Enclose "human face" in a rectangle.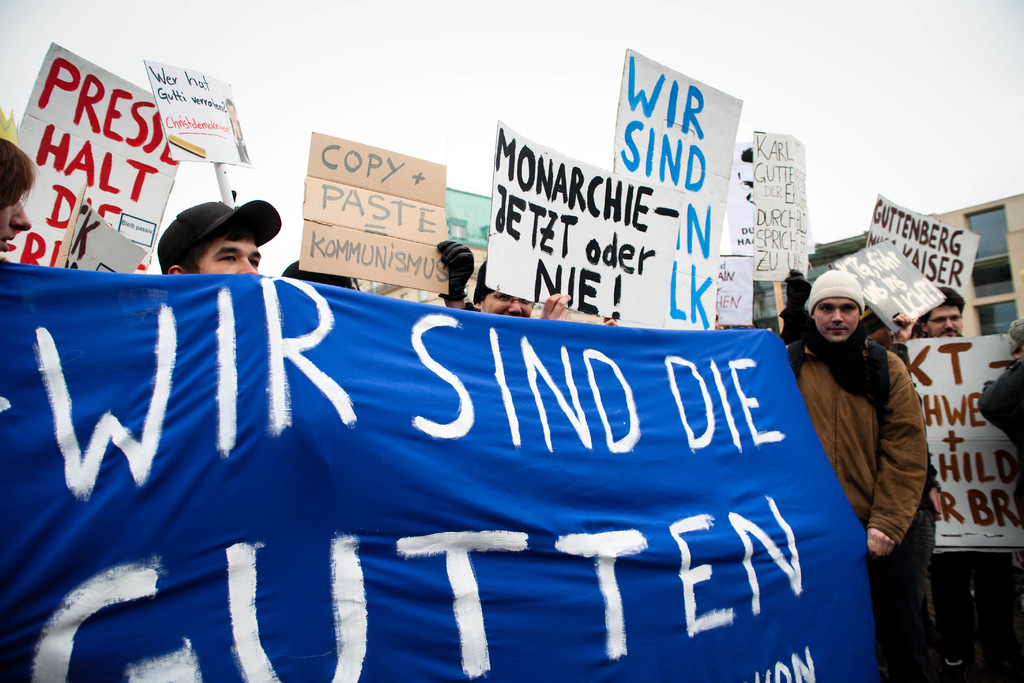
bbox=(483, 290, 532, 316).
